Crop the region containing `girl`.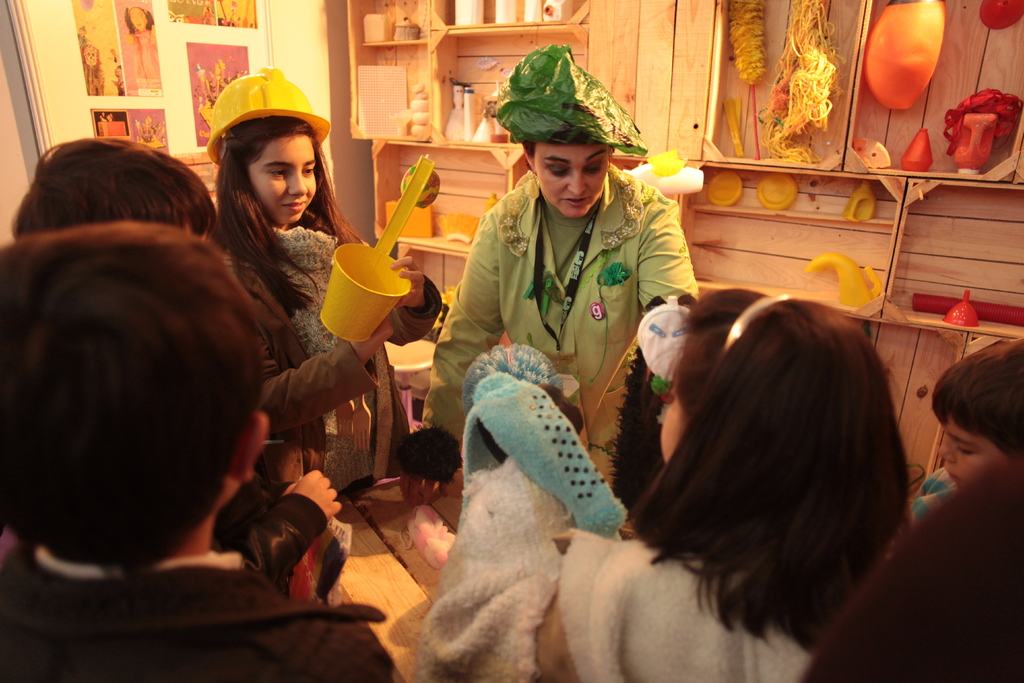
Crop region: (410, 292, 905, 682).
